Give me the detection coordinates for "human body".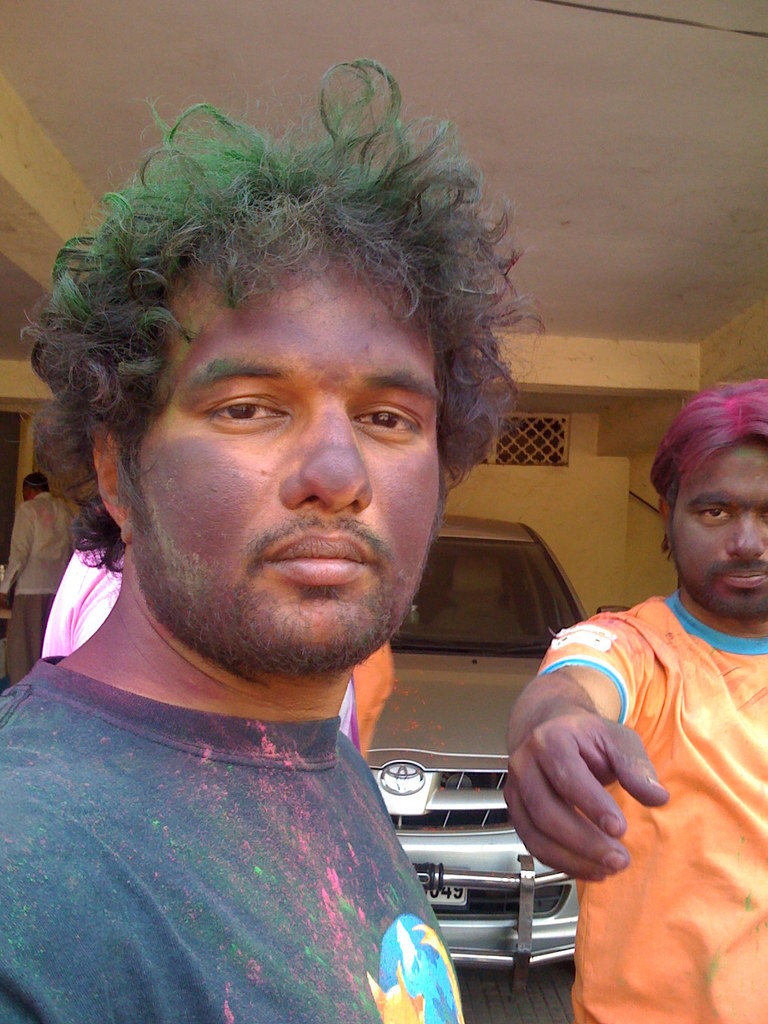
x1=502 y1=458 x2=767 y2=1011.
